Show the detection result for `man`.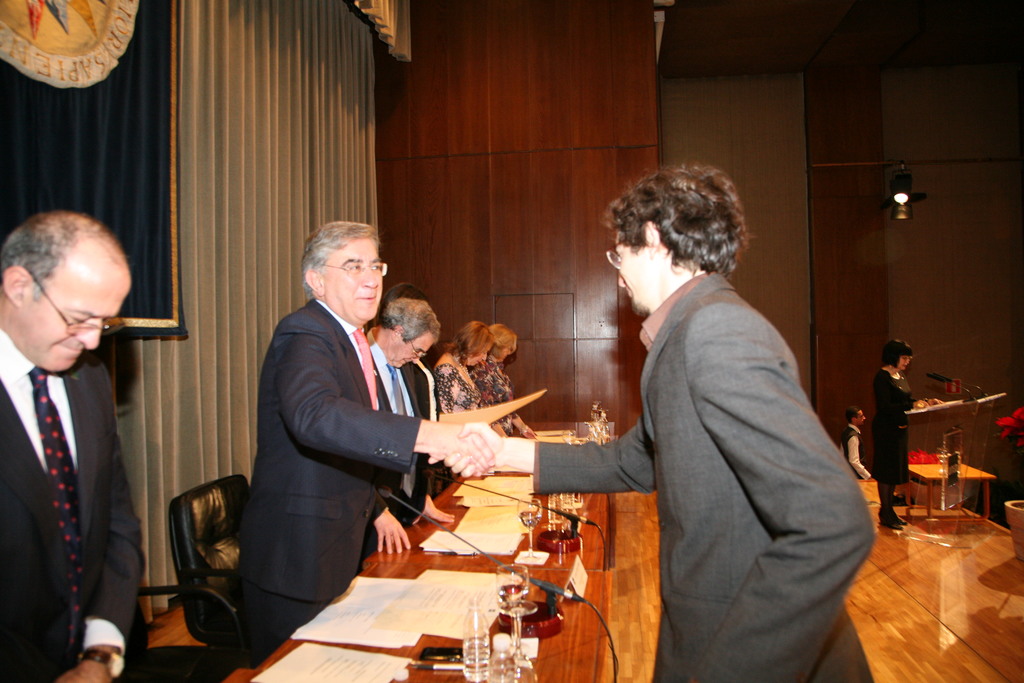
[235,222,493,658].
